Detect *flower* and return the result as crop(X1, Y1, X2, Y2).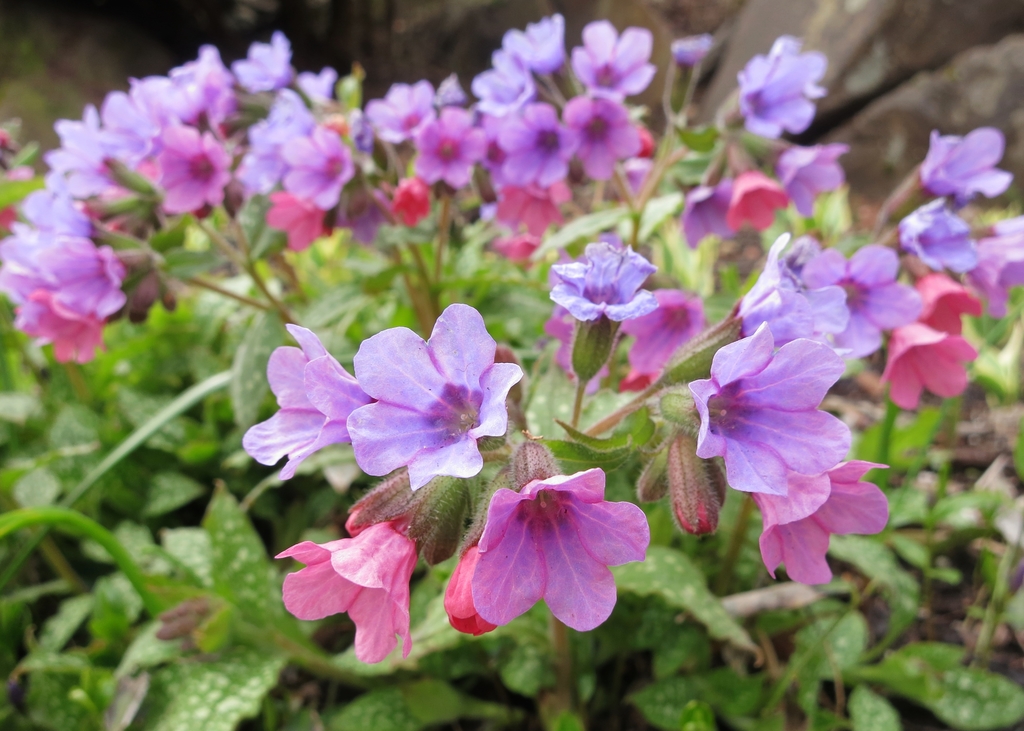
crop(470, 53, 535, 112).
